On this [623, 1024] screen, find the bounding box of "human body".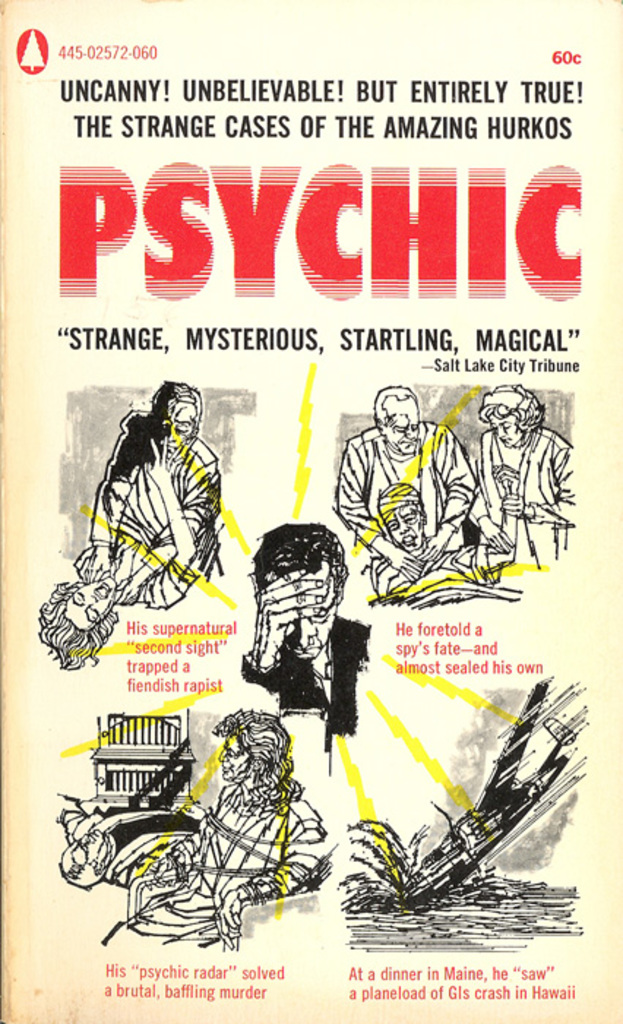
Bounding box: <region>333, 423, 477, 582</region>.
